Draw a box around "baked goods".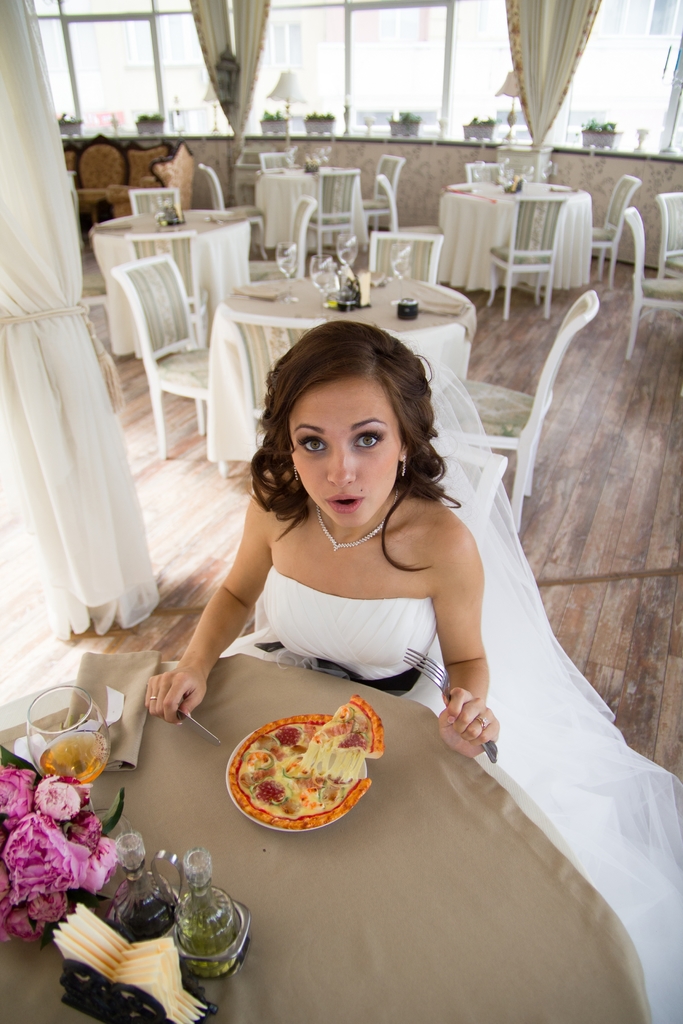
<bbox>219, 720, 388, 836</bbox>.
